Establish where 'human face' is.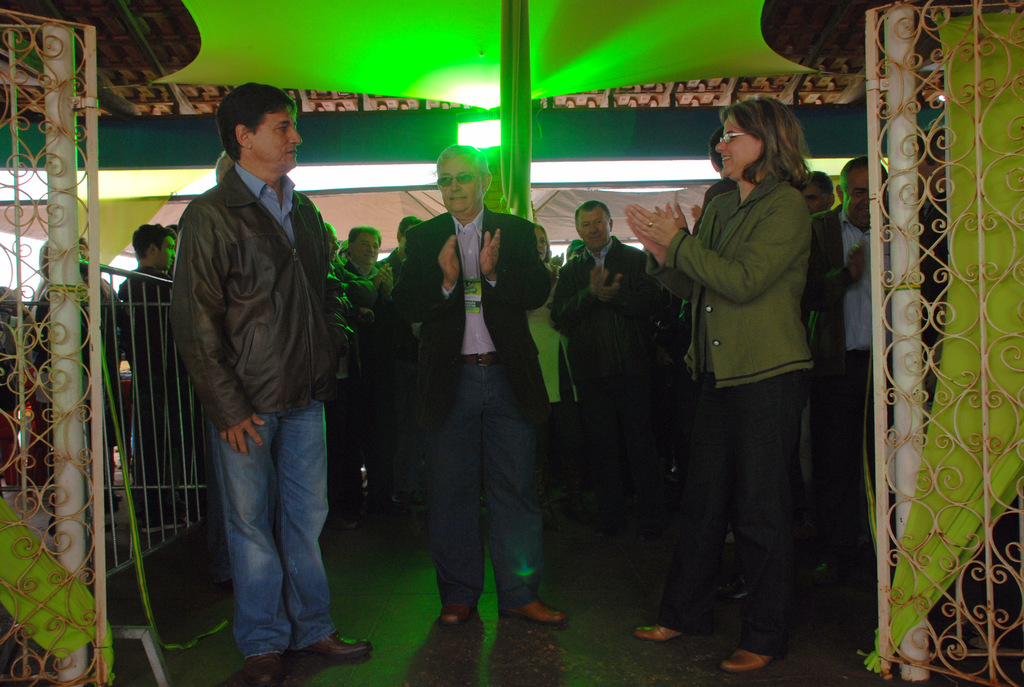
Established at bbox=[539, 229, 551, 263].
